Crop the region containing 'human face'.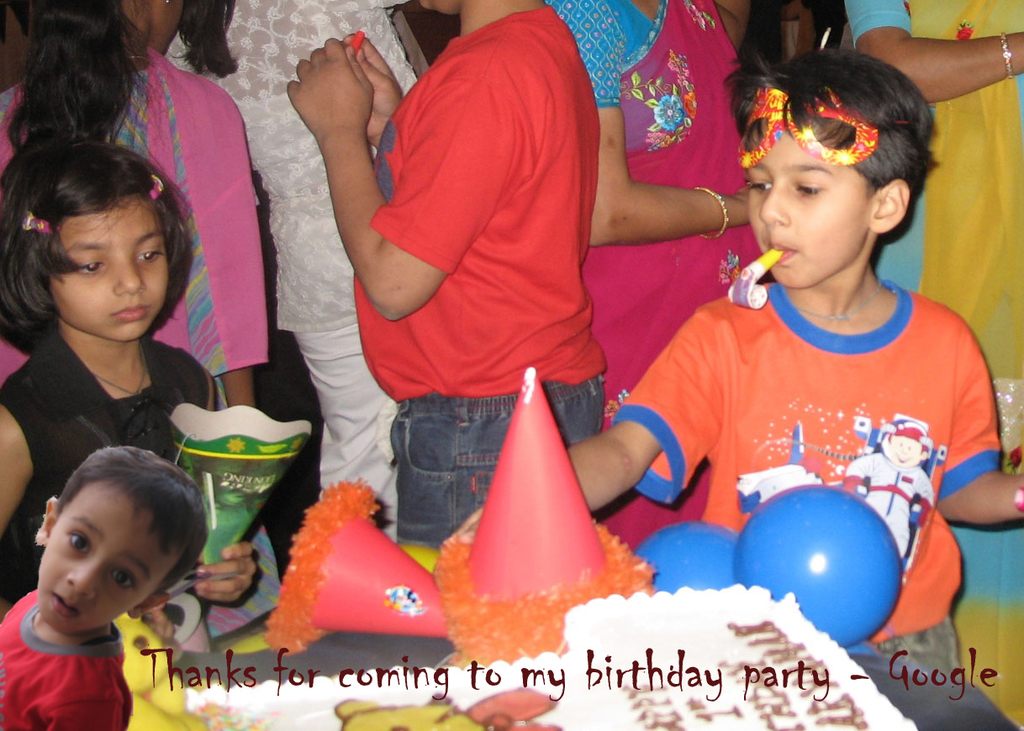
Crop region: 42 476 182 634.
